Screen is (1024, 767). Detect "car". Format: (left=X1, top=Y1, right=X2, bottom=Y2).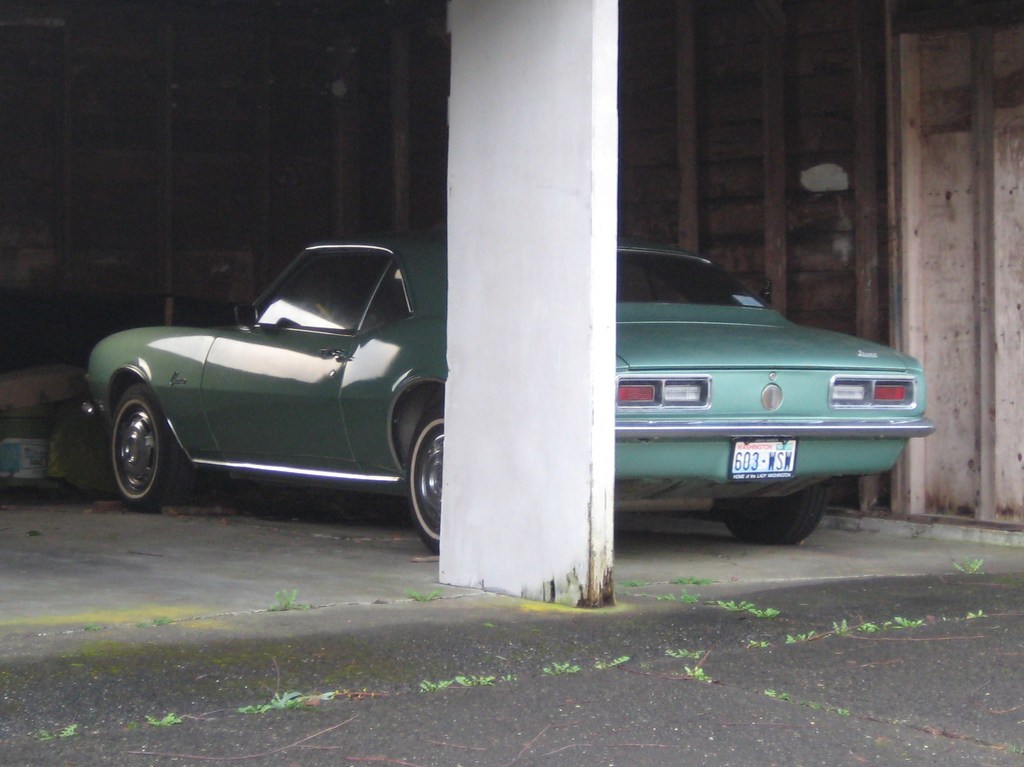
(left=84, top=216, right=939, bottom=553).
